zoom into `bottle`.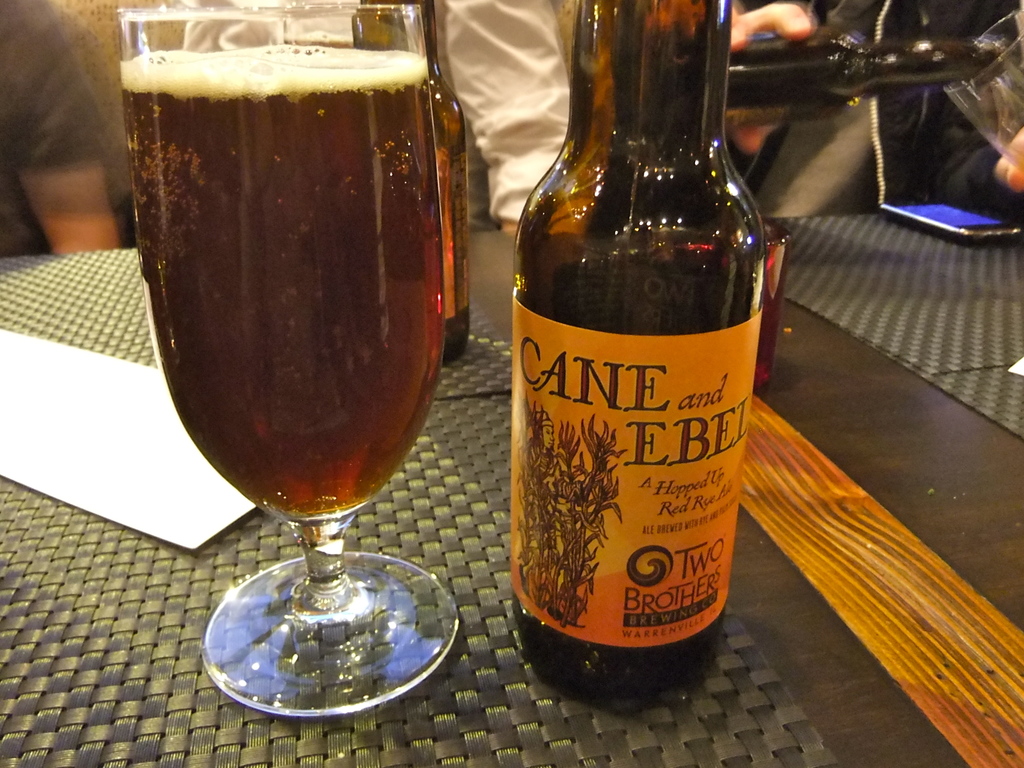
Zoom target: (513,0,766,704).
